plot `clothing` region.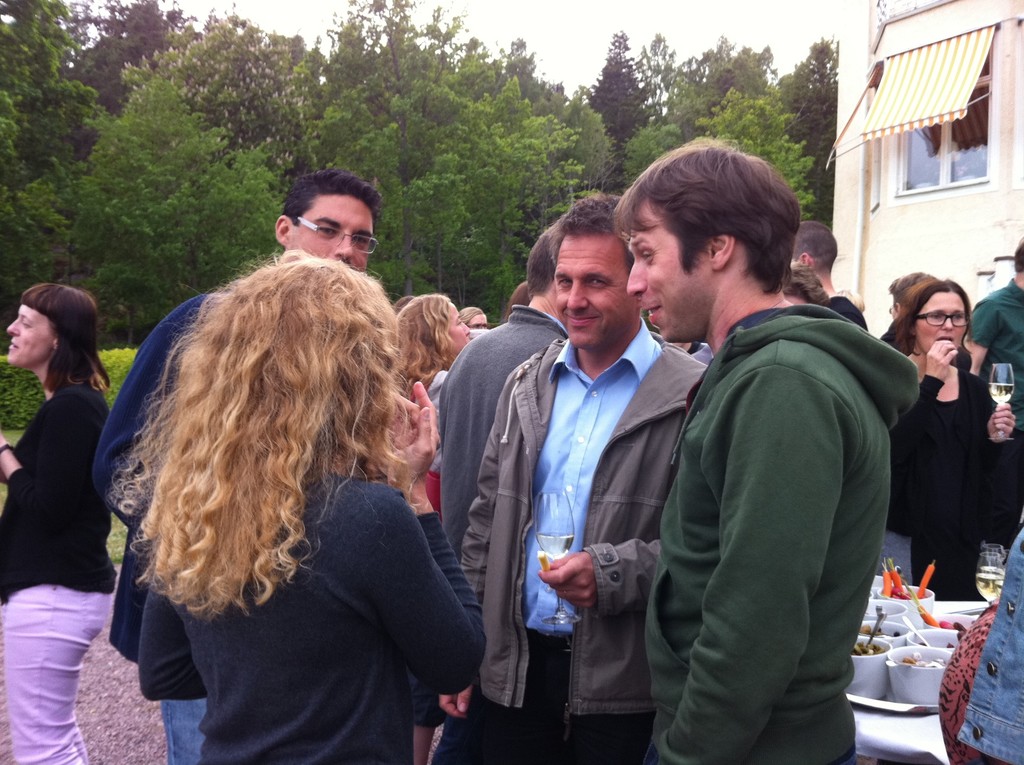
Plotted at <bbox>879, 362, 988, 590</bbox>.
